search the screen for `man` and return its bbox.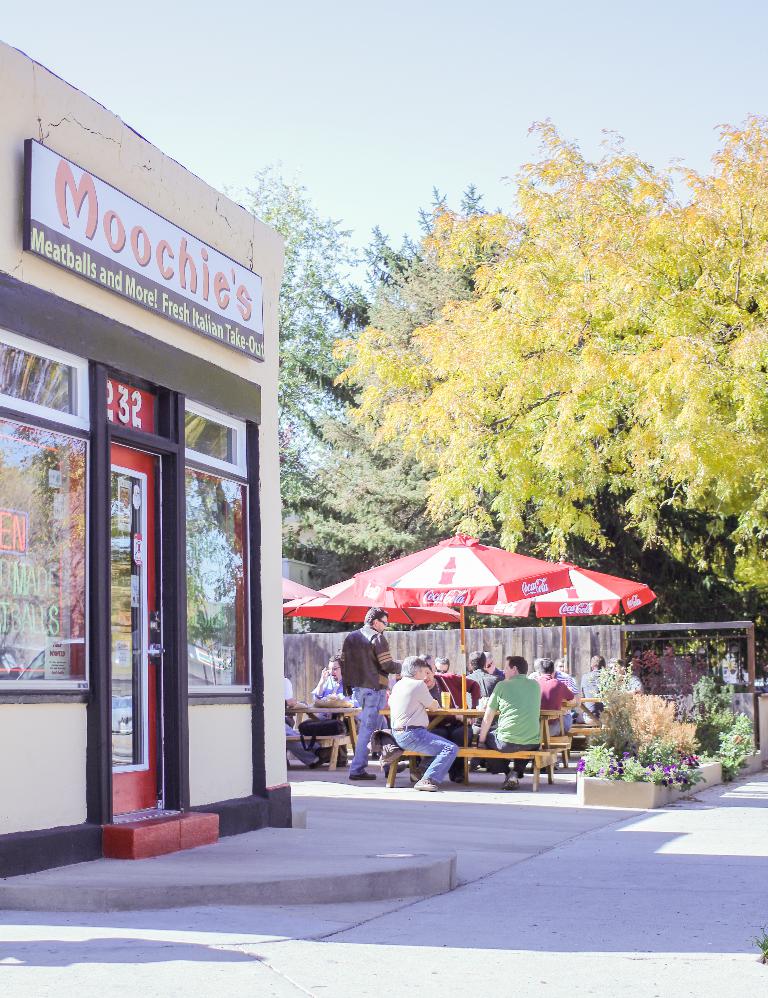
Found: BBox(313, 652, 383, 775).
